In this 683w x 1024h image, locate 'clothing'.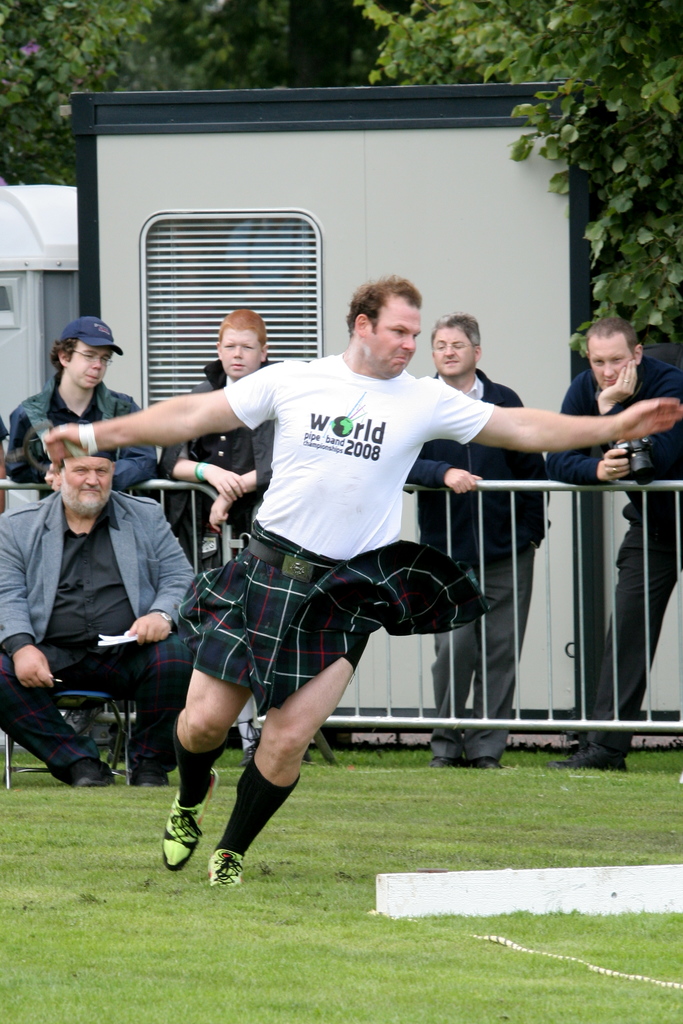
Bounding box: box=[175, 314, 521, 715].
